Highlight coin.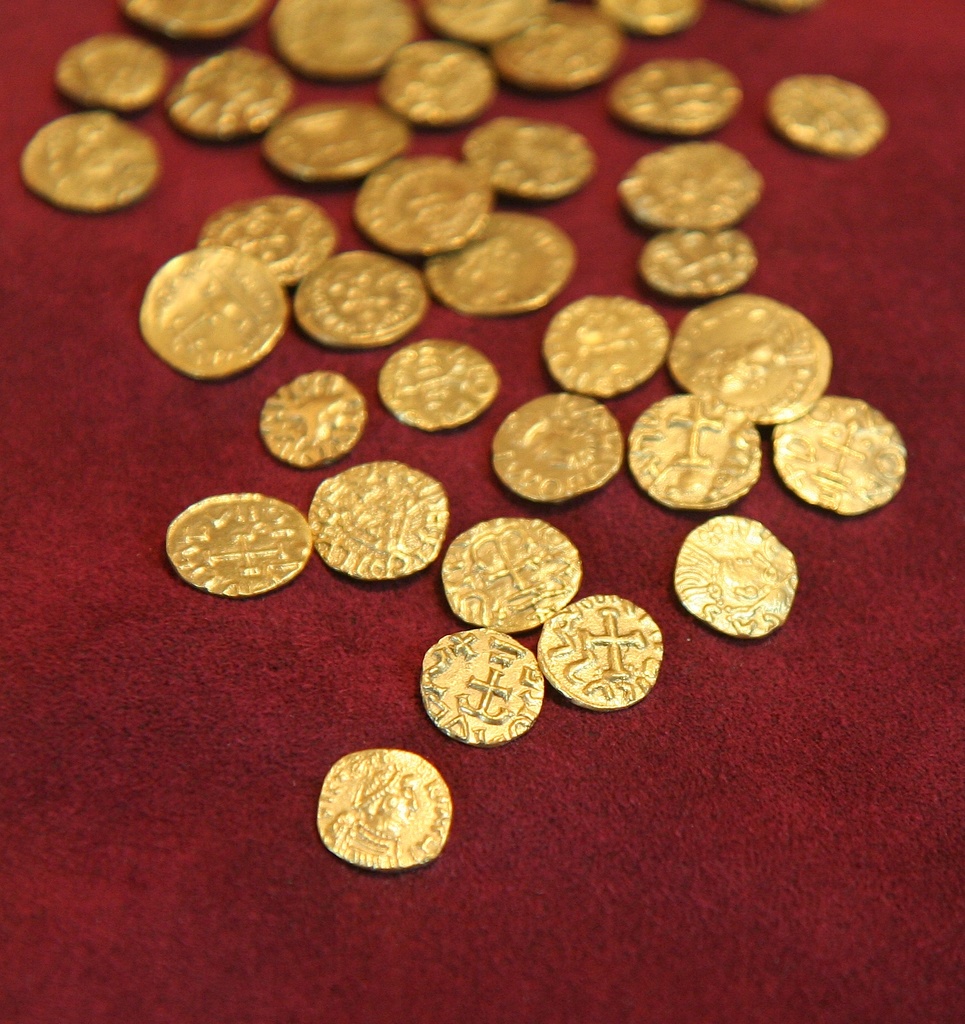
Highlighted region: bbox=(603, 55, 744, 130).
